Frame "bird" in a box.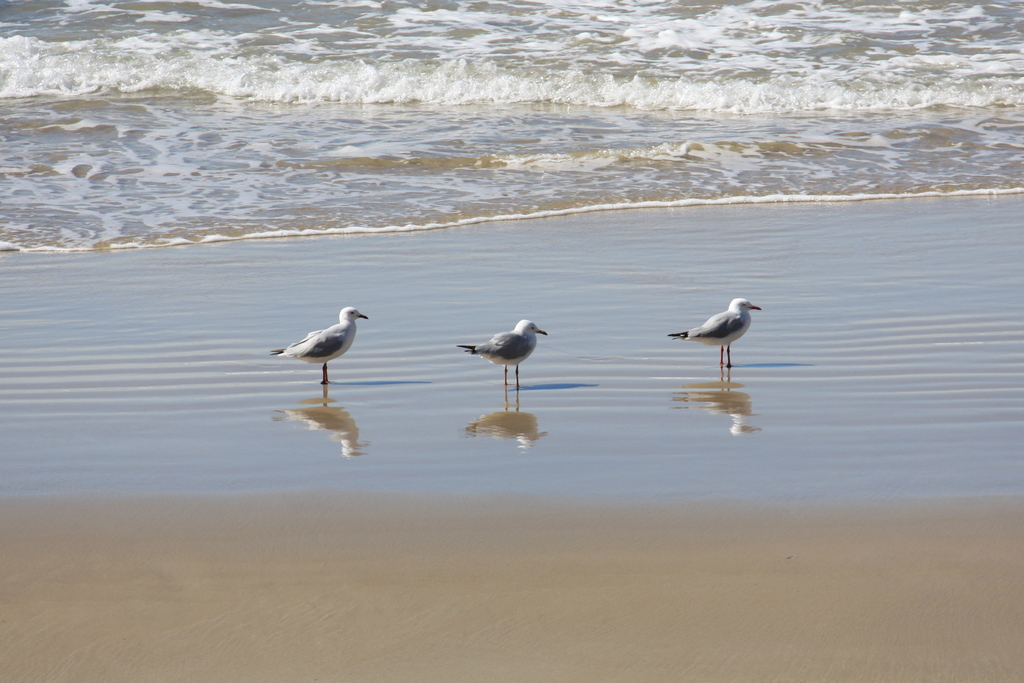
x1=673 y1=291 x2=762 y2=373.
